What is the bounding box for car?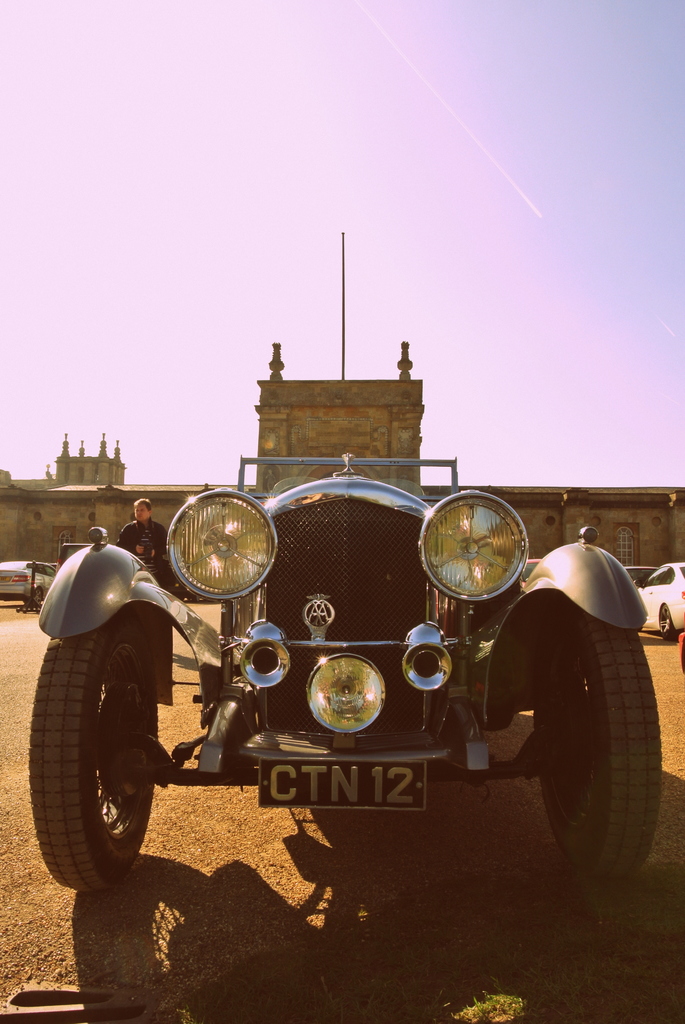
<region>0, 559, 53, 607</region>.
